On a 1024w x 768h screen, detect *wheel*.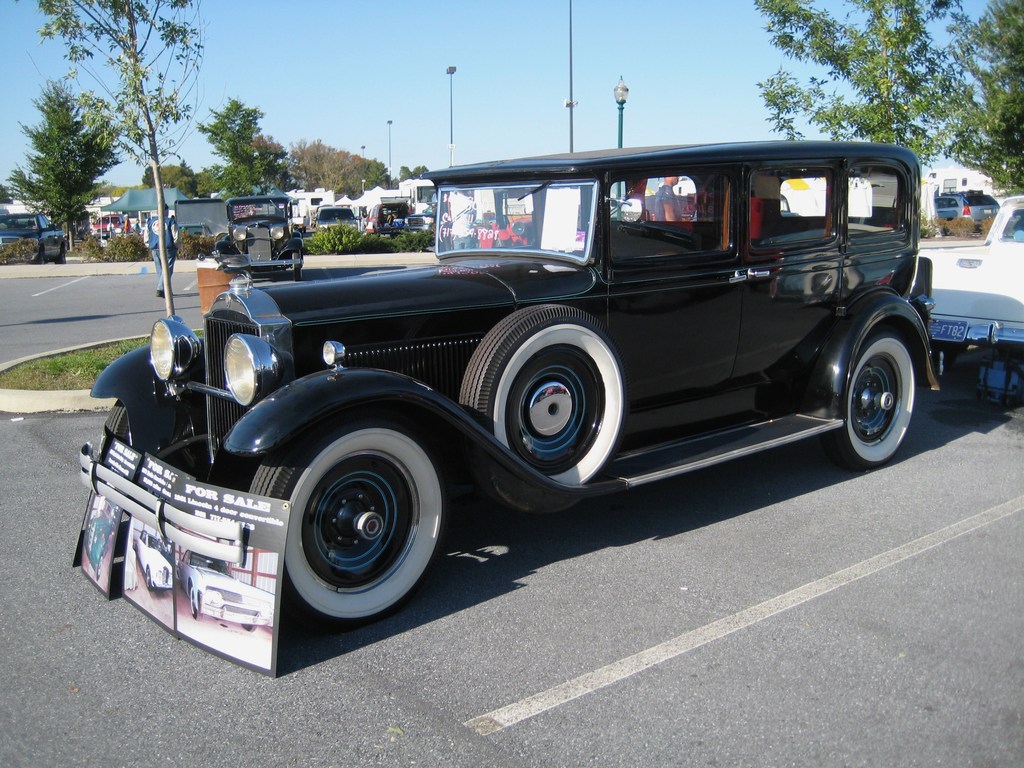
BBox(819, 331, 916, 466).
